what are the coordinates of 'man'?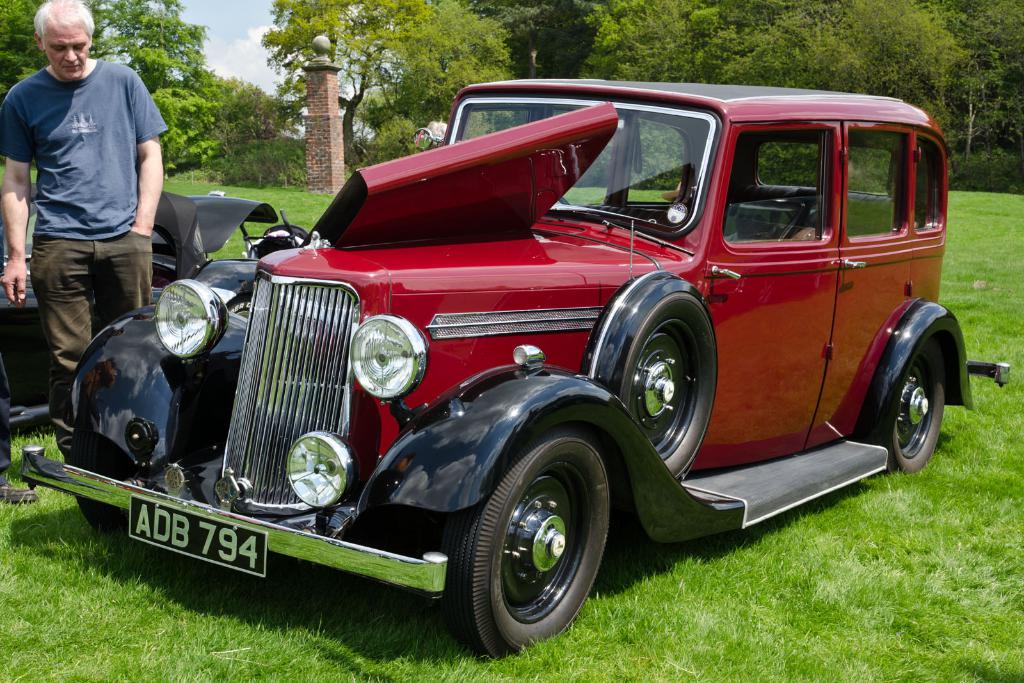
<box>12,0,175,399</box>.
